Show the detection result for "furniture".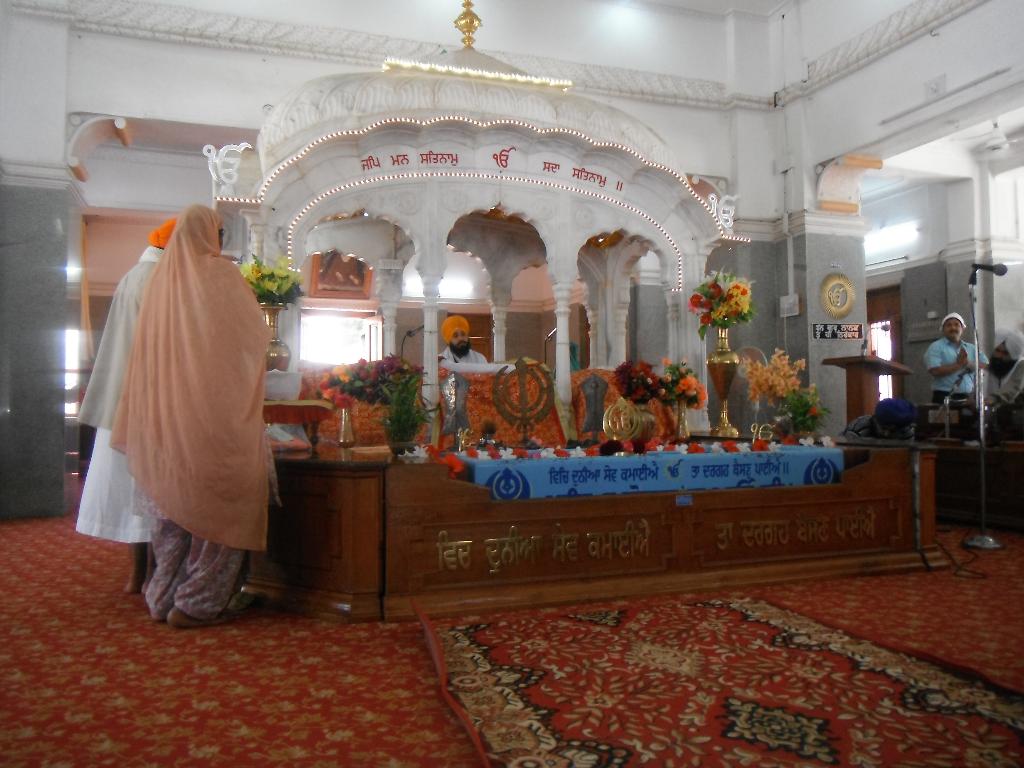
{"left": 189, "top": 433, "right": 954, "bottom": 623}.
